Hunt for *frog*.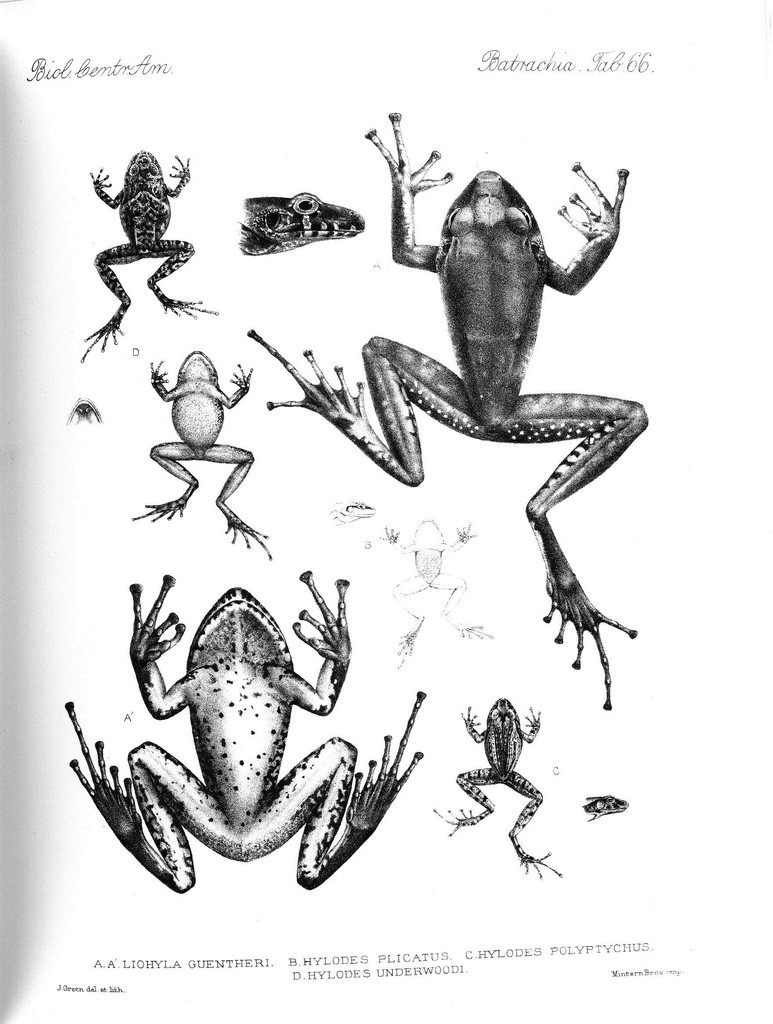
Hunted down at 69 572 426 888.
